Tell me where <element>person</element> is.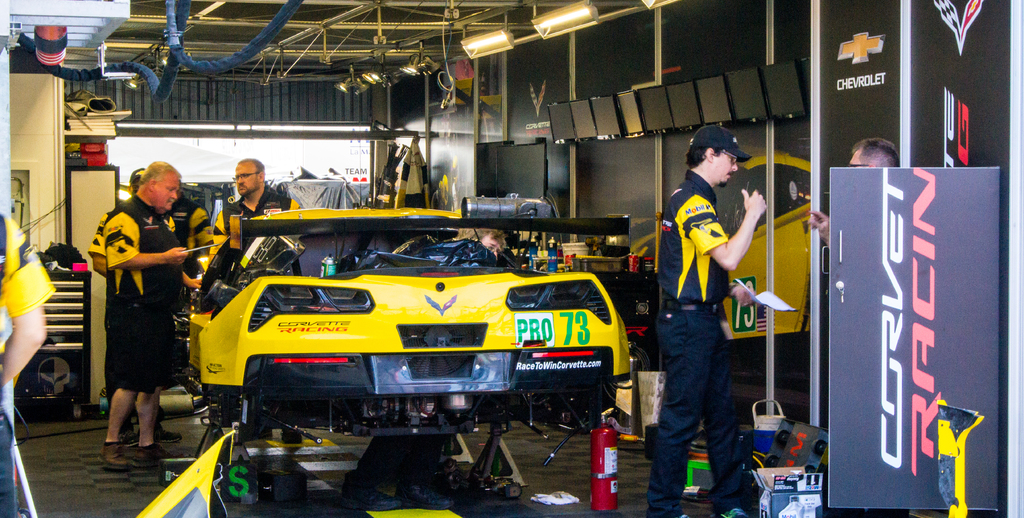
<element>person</element> is at 652:127:771:501.
